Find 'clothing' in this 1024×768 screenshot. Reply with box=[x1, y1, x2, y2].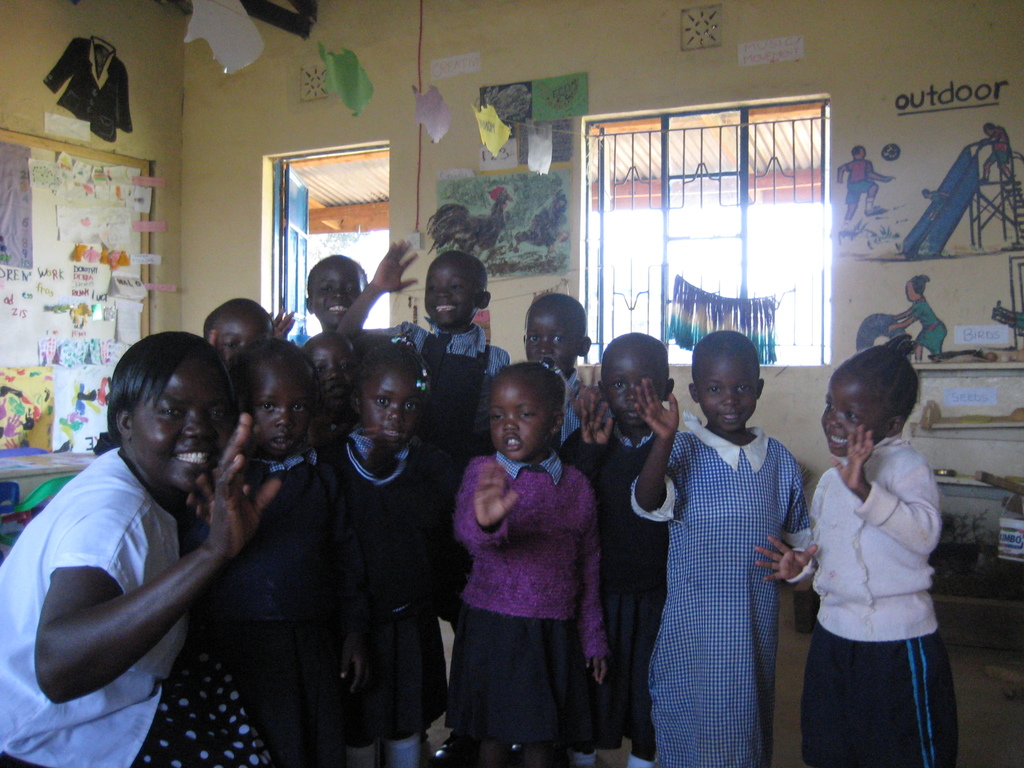
box=[200, 439, 373, 767].
